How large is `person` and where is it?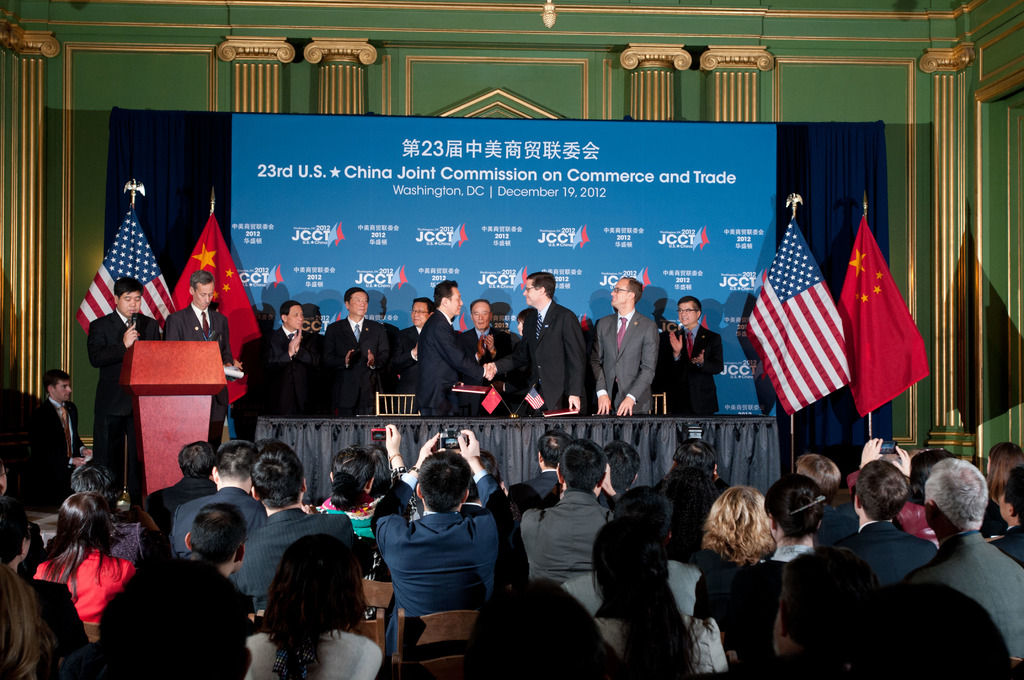
Bounding box: box(92, 281, 158, 499).
